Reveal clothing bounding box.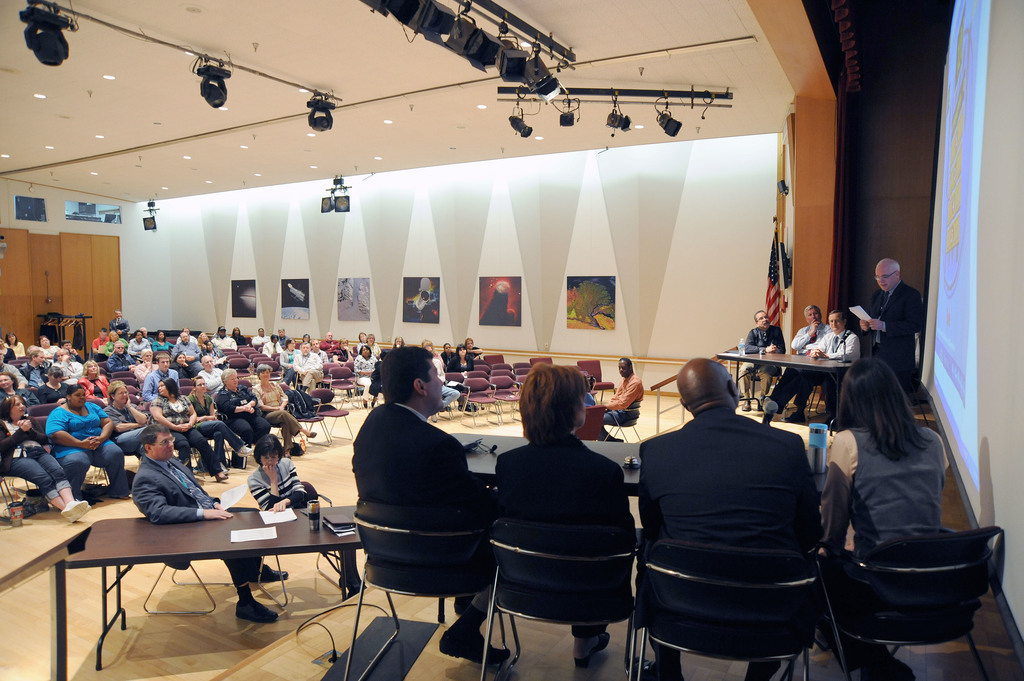
Revealed: (left=143, top=367, right=177, bottom=395).
